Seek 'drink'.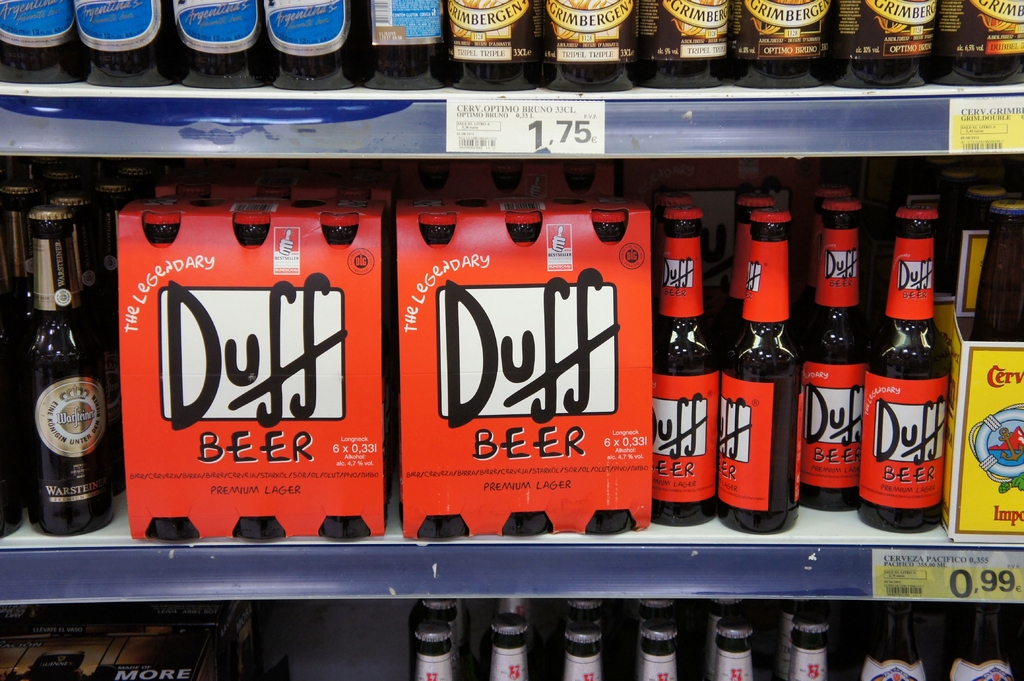
x1=255 y1=0 x2=360 y2=90.
